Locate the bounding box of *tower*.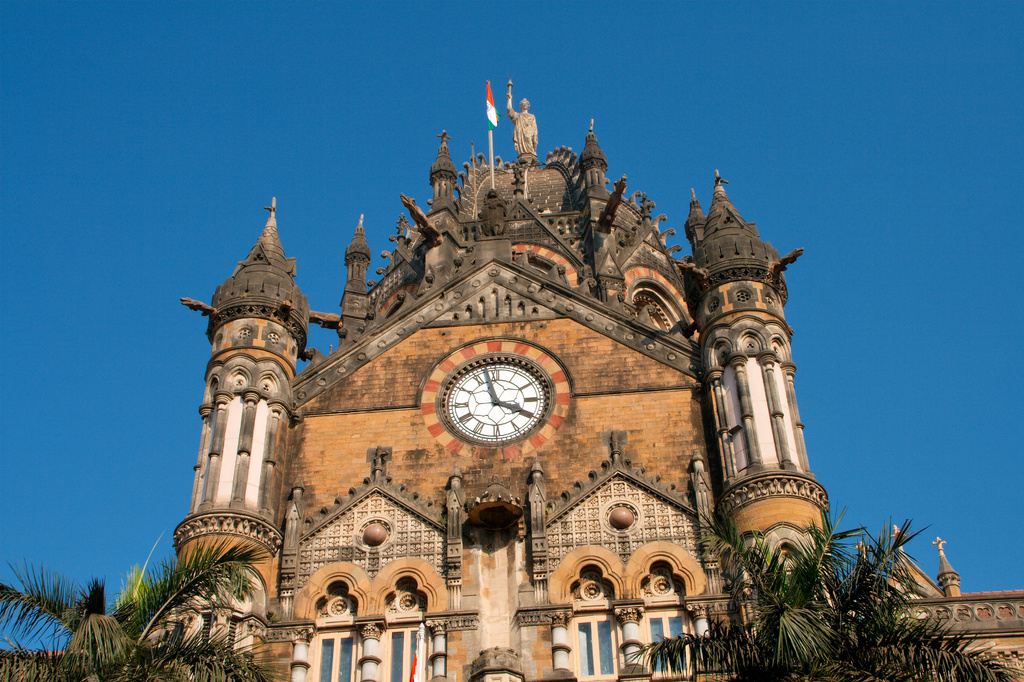
Bounding box: [x1=184, y1=196, x2=315, y2=600].
